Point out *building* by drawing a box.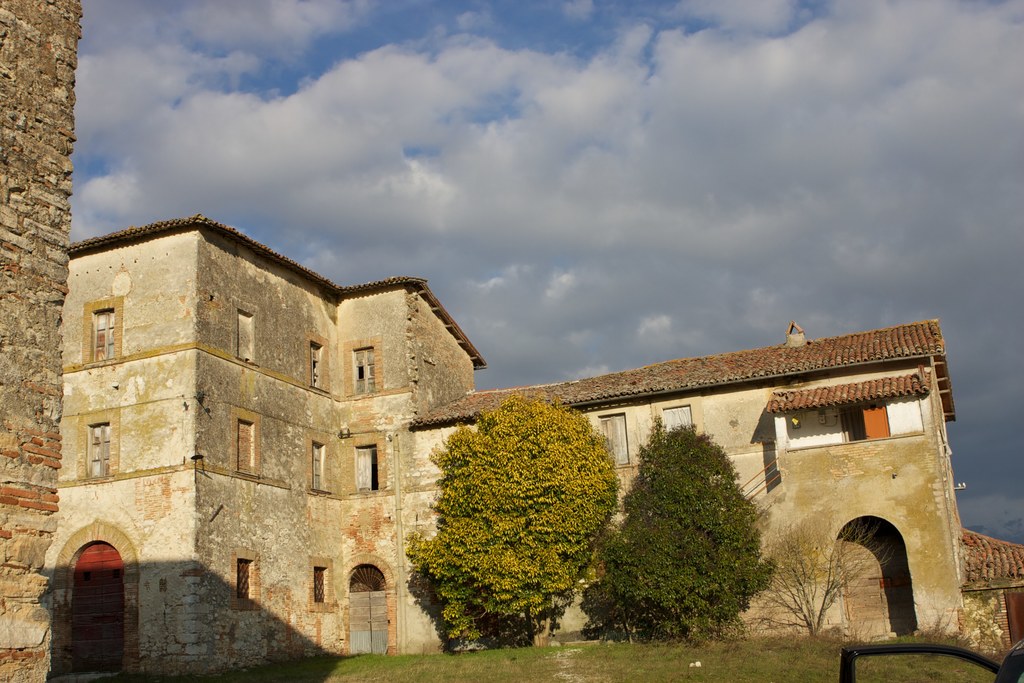
(47,208,964,674).
